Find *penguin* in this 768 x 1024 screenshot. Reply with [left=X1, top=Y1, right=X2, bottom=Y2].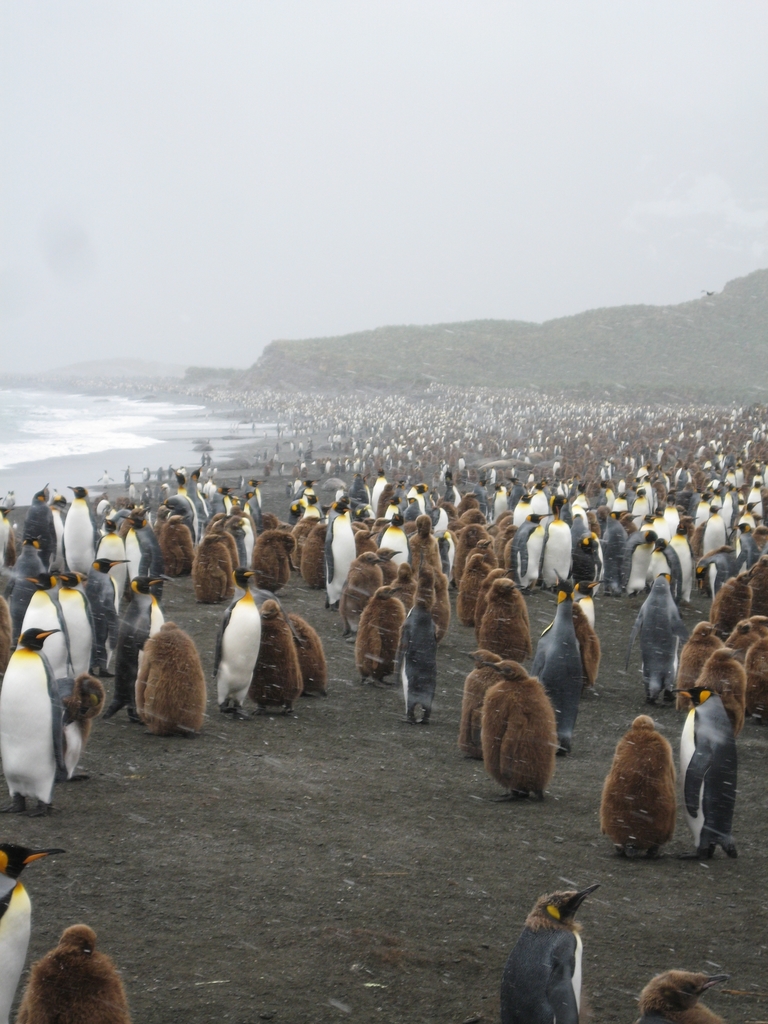
[left=401, top=595, right=439, bottom=730].
